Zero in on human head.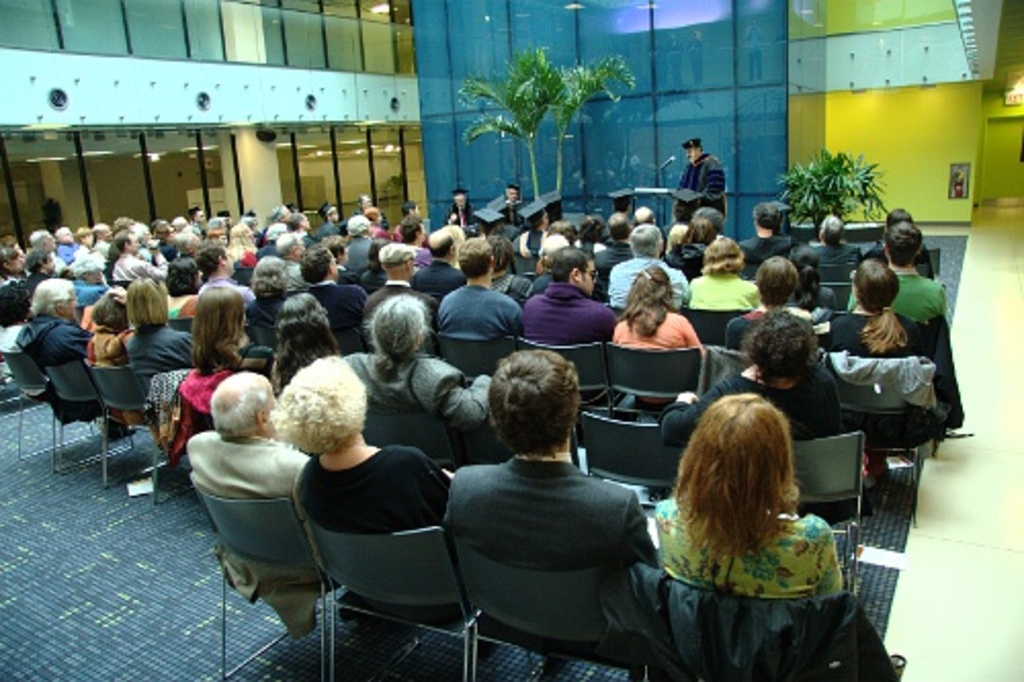
Zeroed in: 684, 143, 700, 162.
